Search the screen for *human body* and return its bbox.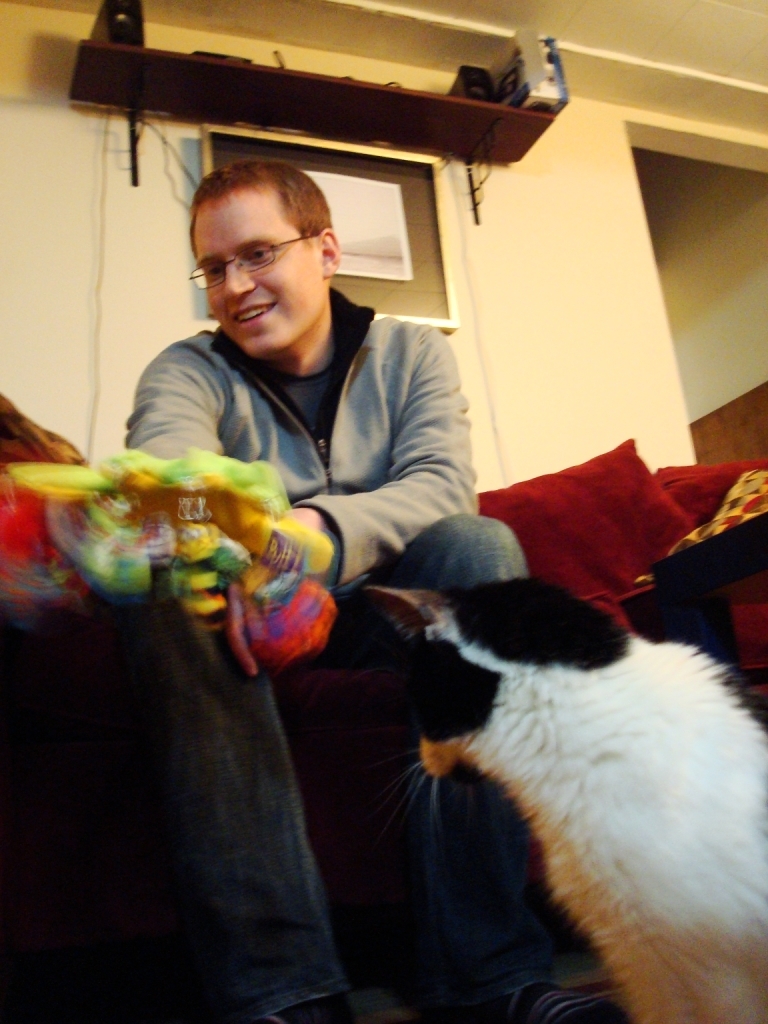
Found: detection(0, 399, 467, 1023).
